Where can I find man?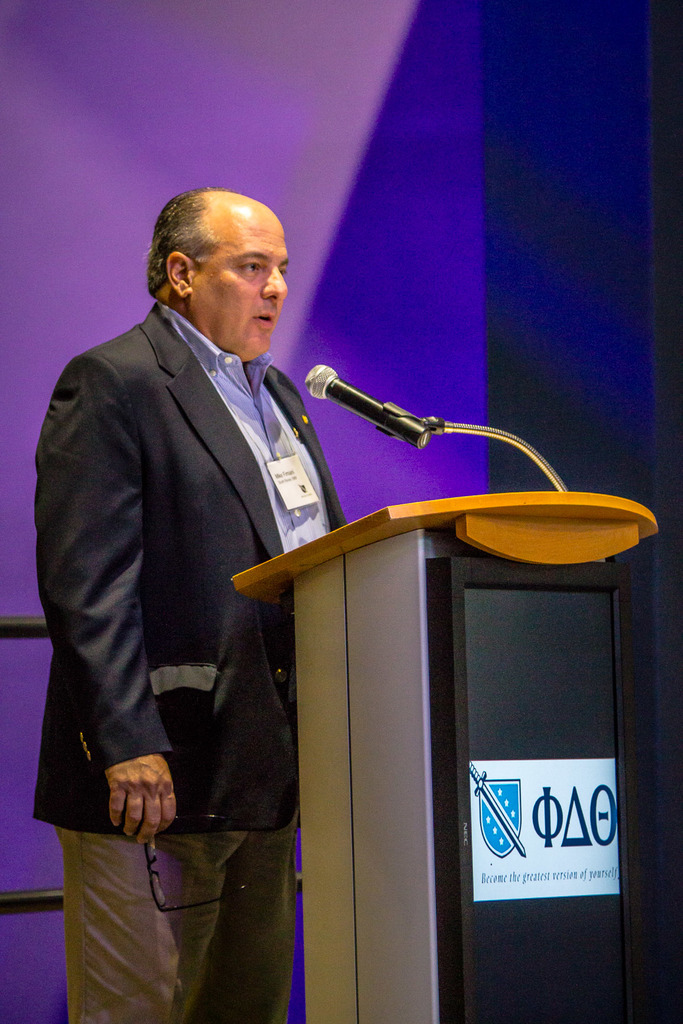
You can find it at 35, 147, 387, 1005.
